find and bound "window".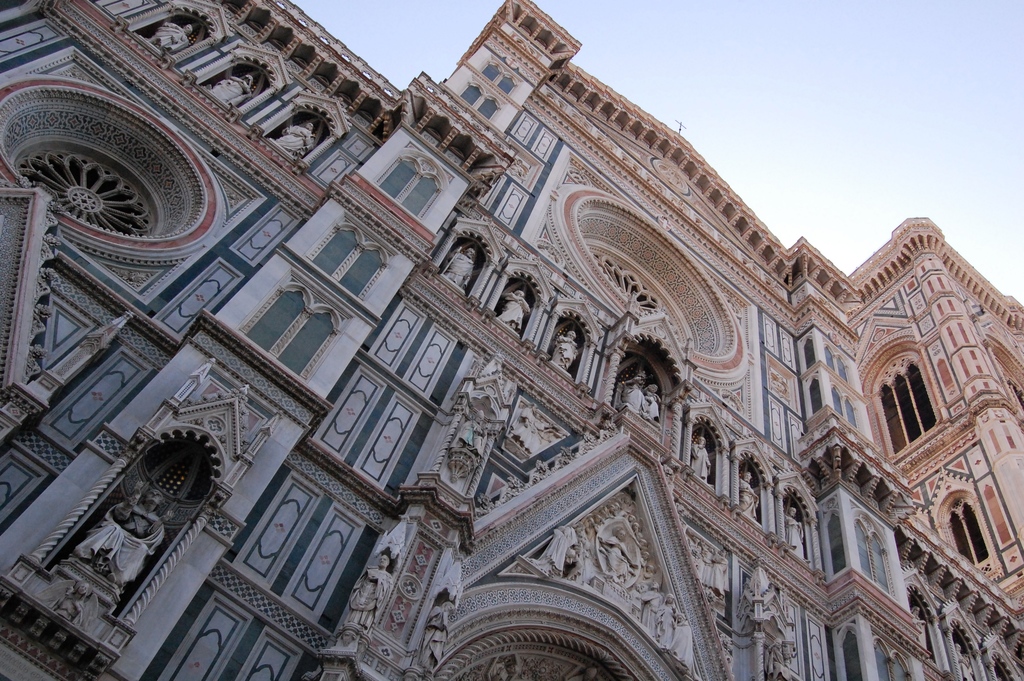
Bound: box=[961, 500, 991, 565].
